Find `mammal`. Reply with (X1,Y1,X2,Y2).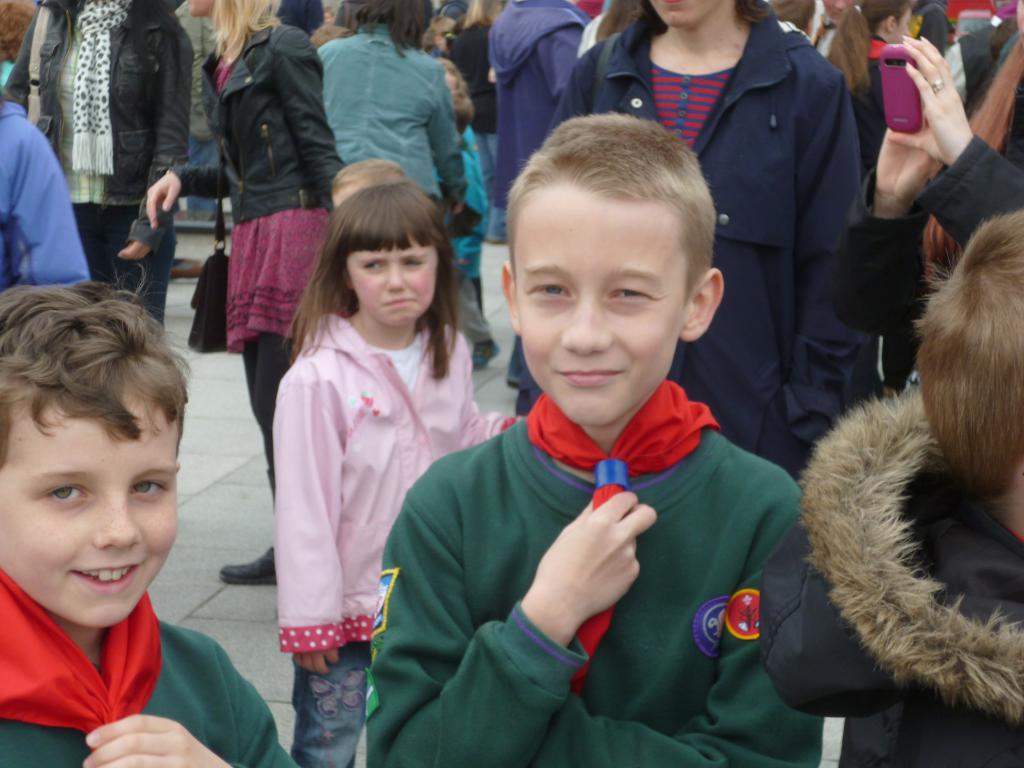
(273,179,530,767).
